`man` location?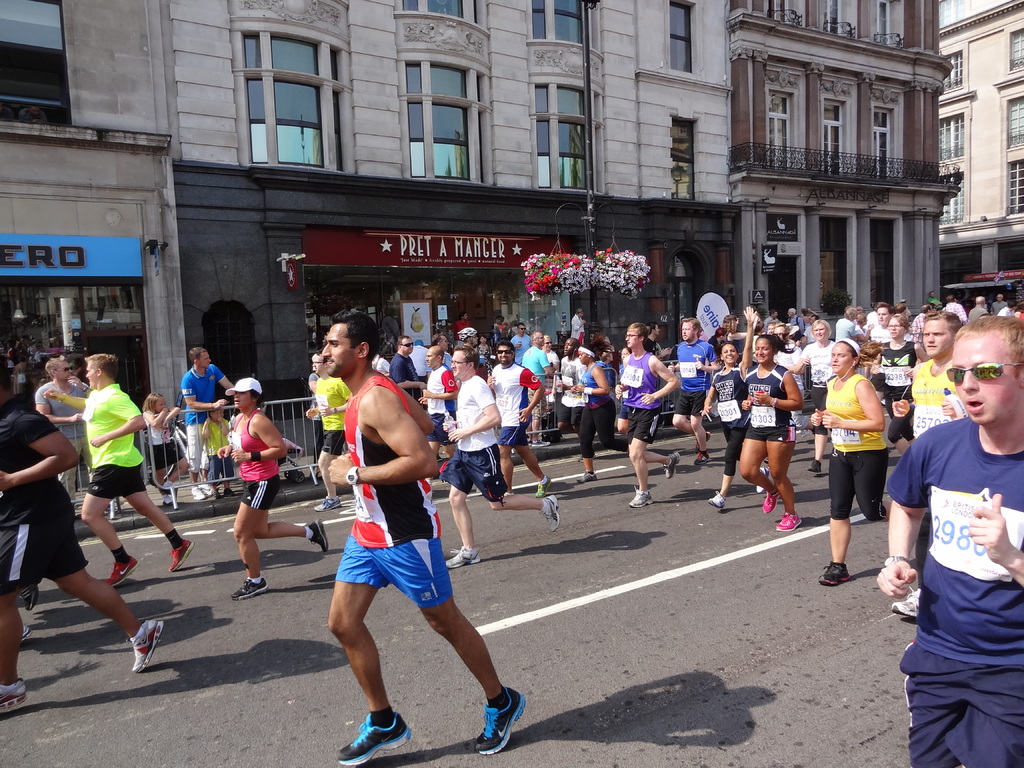
557, 335, 588, 462
